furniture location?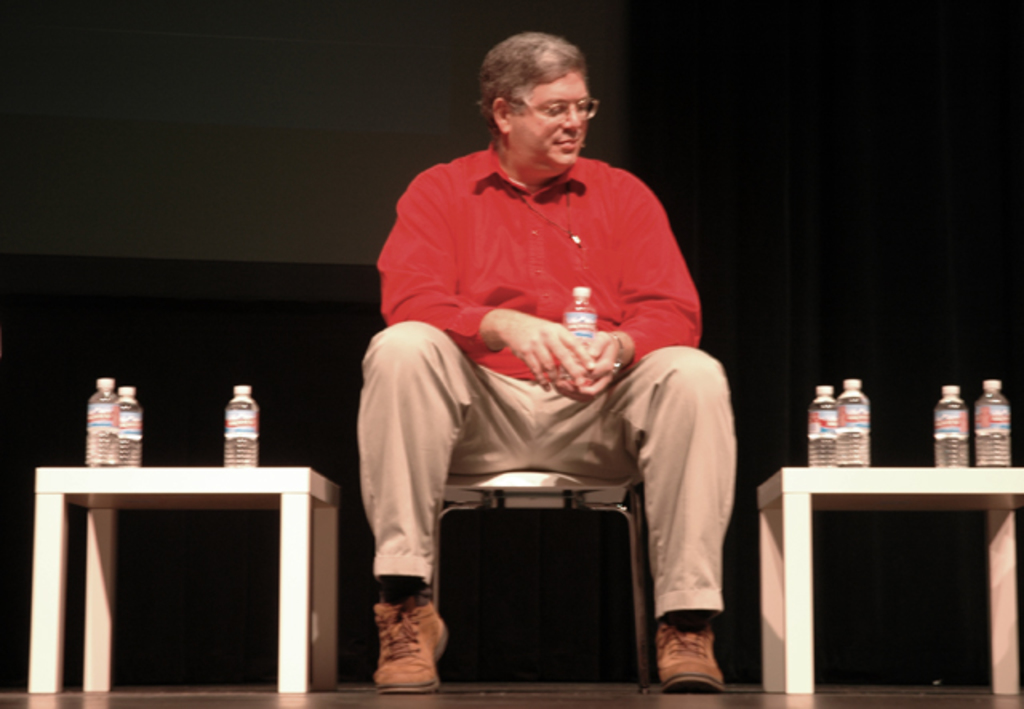
35/466/344/687
